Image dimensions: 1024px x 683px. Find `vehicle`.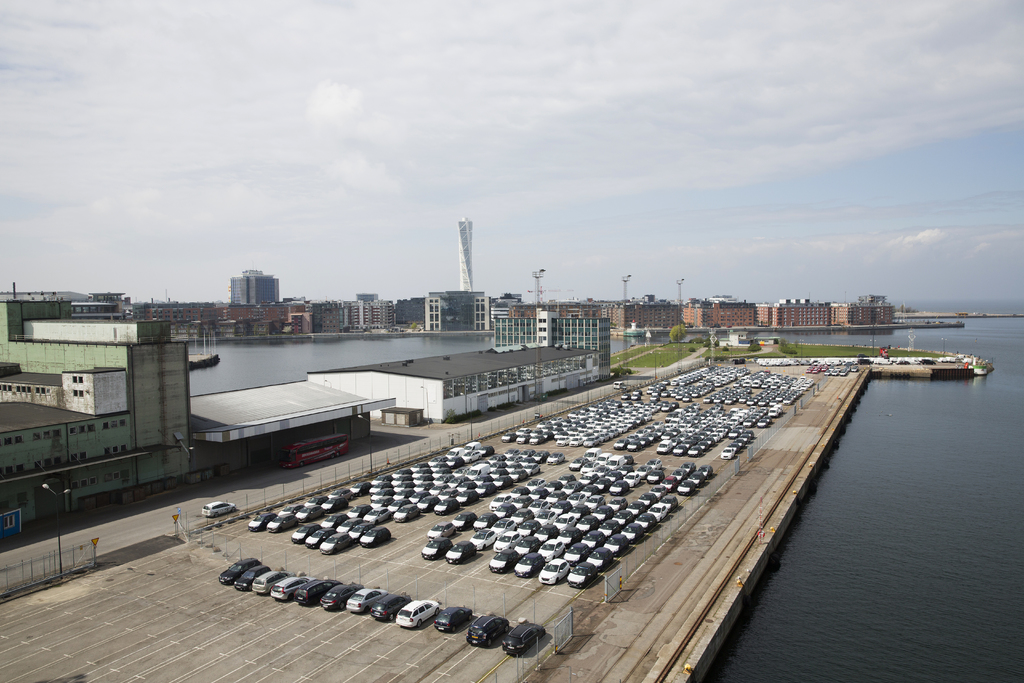
218,554,263,586.
